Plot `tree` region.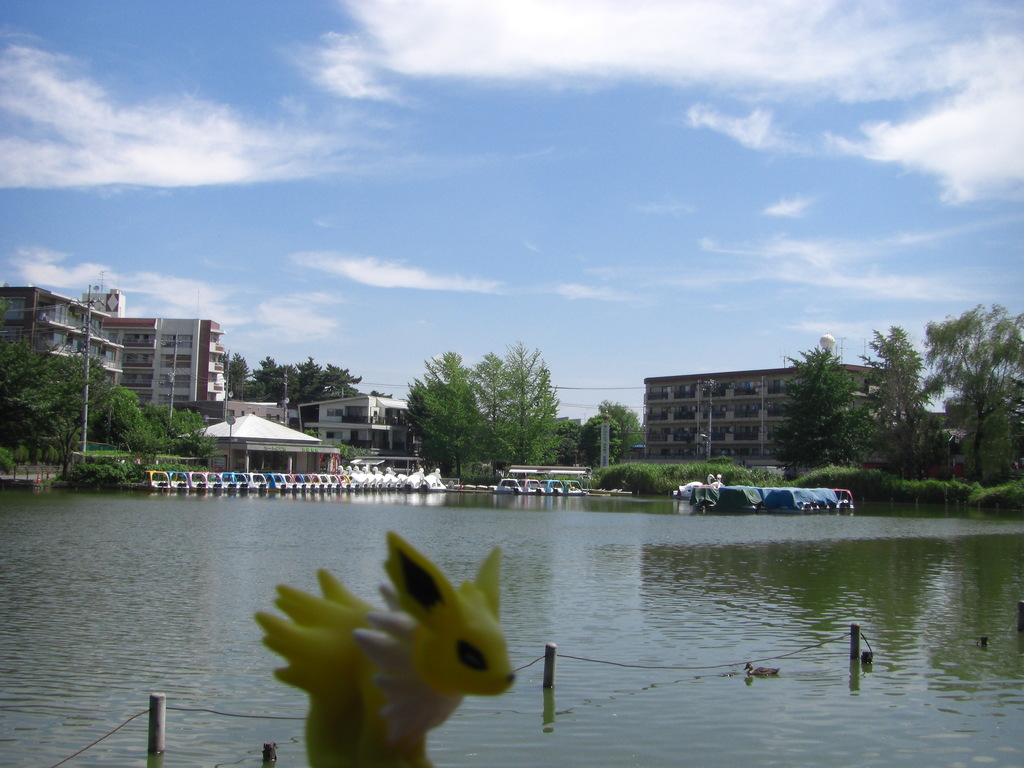
Plotted at crop(26, 353, 117, 484).
